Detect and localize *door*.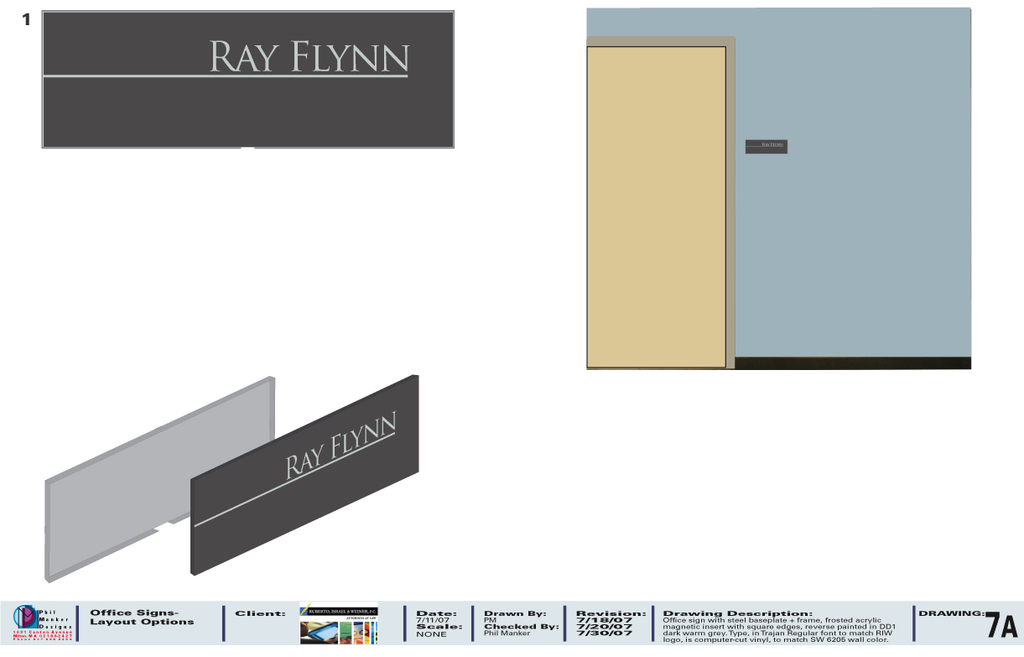
Localized at Rect(583, 41, 728, 368).
